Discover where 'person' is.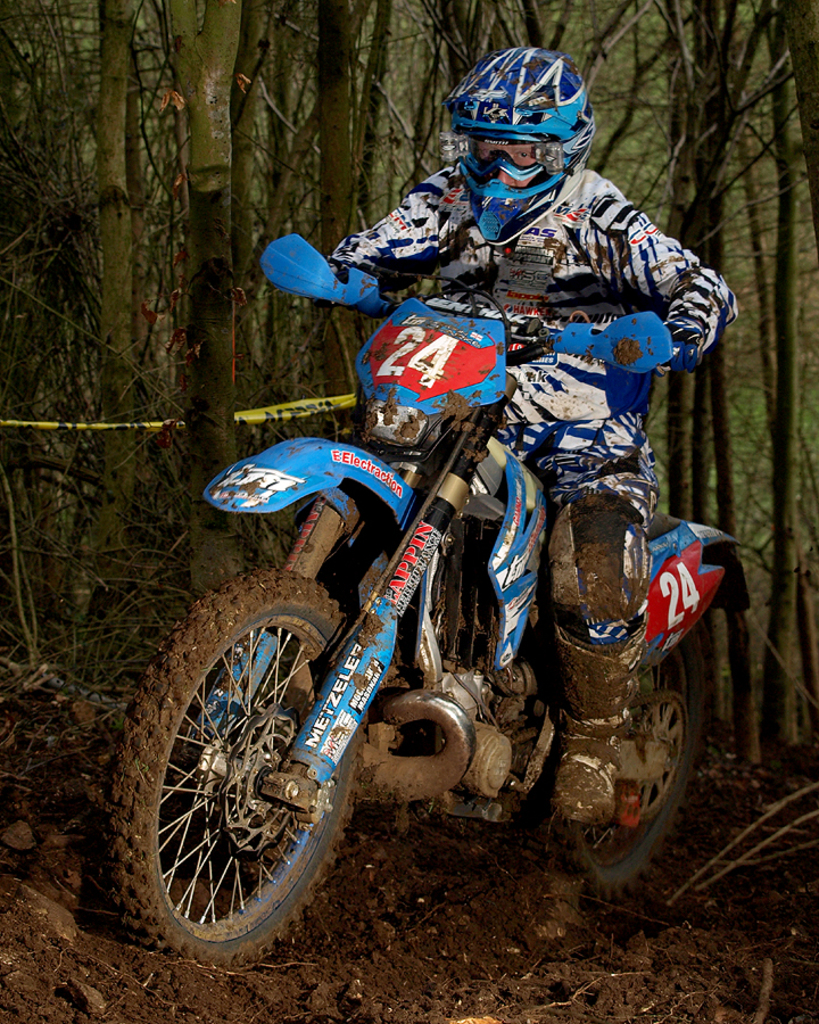
Discovered at (left=326, top=48, right=735, bottom=821).
